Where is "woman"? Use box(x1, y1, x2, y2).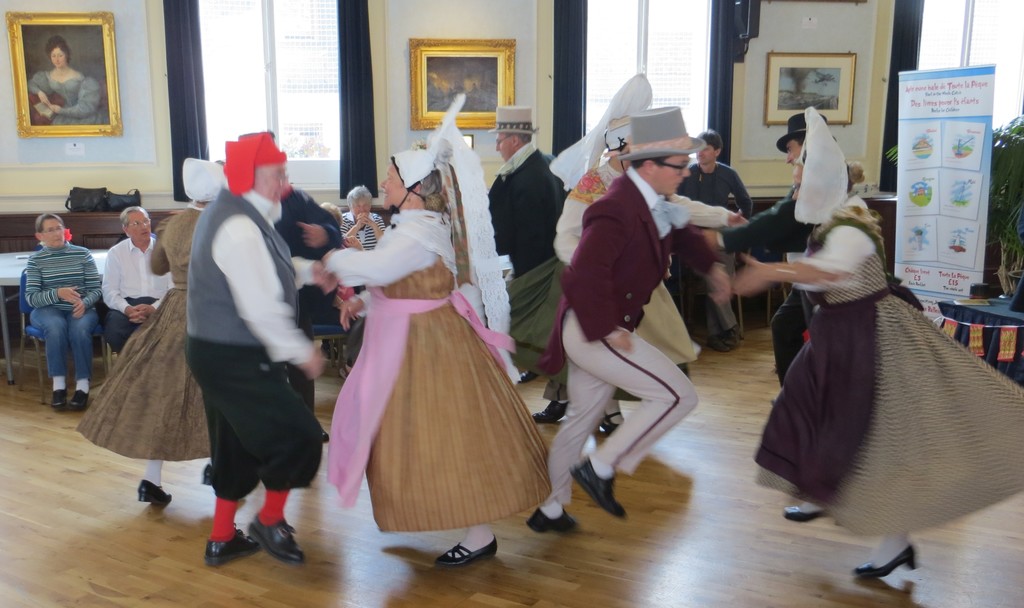
box(28, 36, 113, 129).
